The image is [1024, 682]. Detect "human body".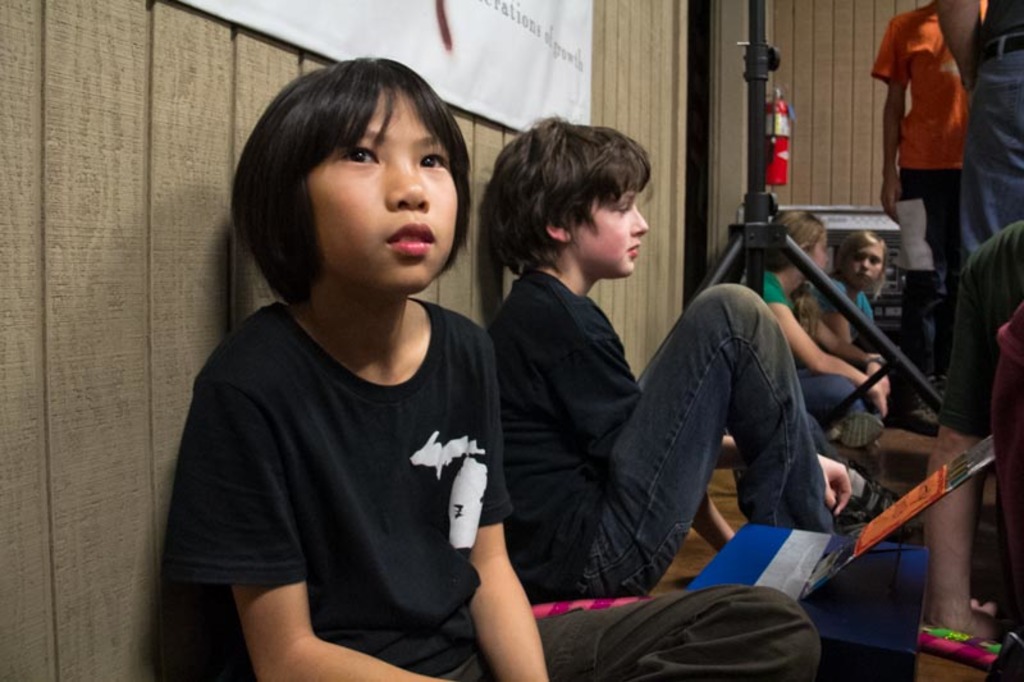
Detection: box=[763, 253, 891, 448].
